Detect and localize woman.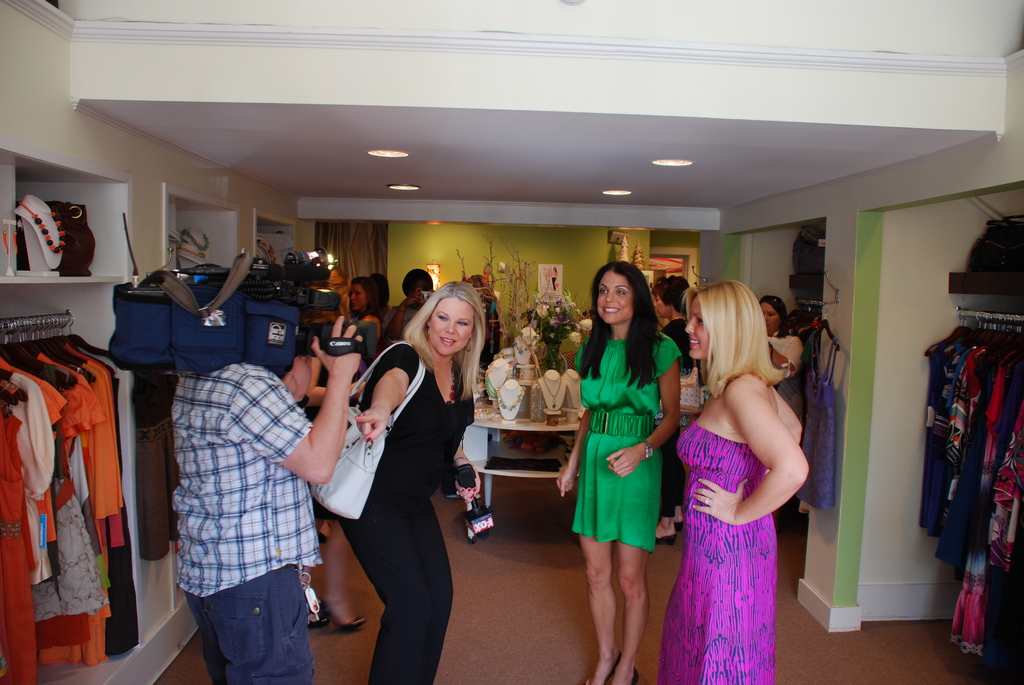
Localized at region(659, 278, 804, 672).
